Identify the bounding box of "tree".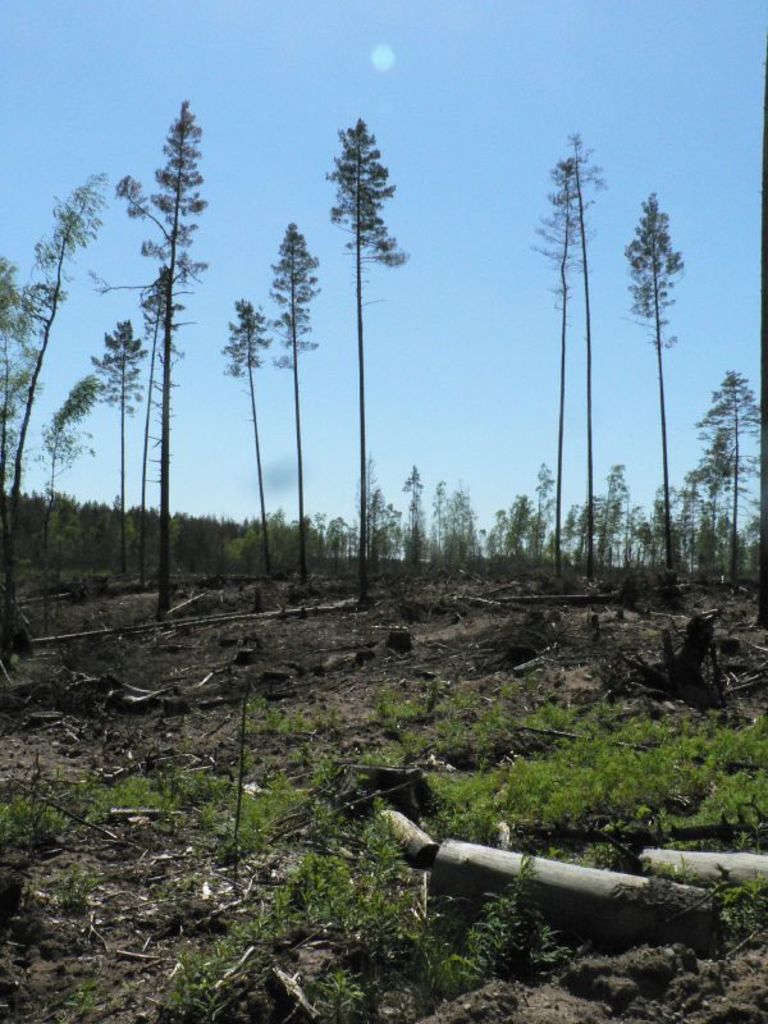
pyautogui.locateOnScreen(621, 189, 686, 566).
